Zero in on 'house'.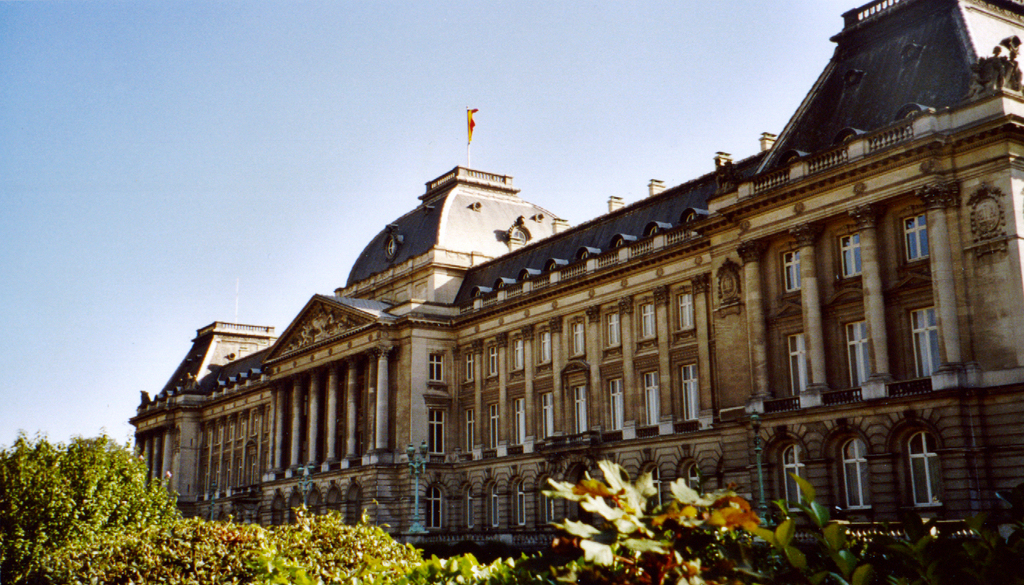
Zeroed in: 124, 0, 1023, 584.
